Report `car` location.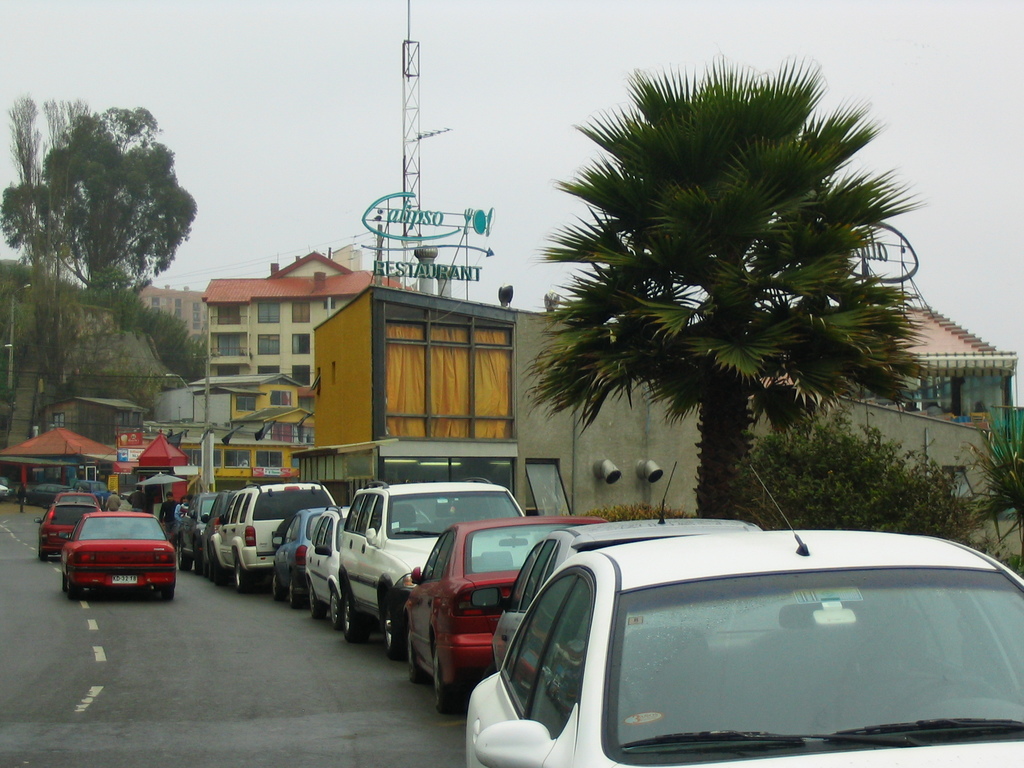
Report: <region>24, 483, 72, 506</region>.
